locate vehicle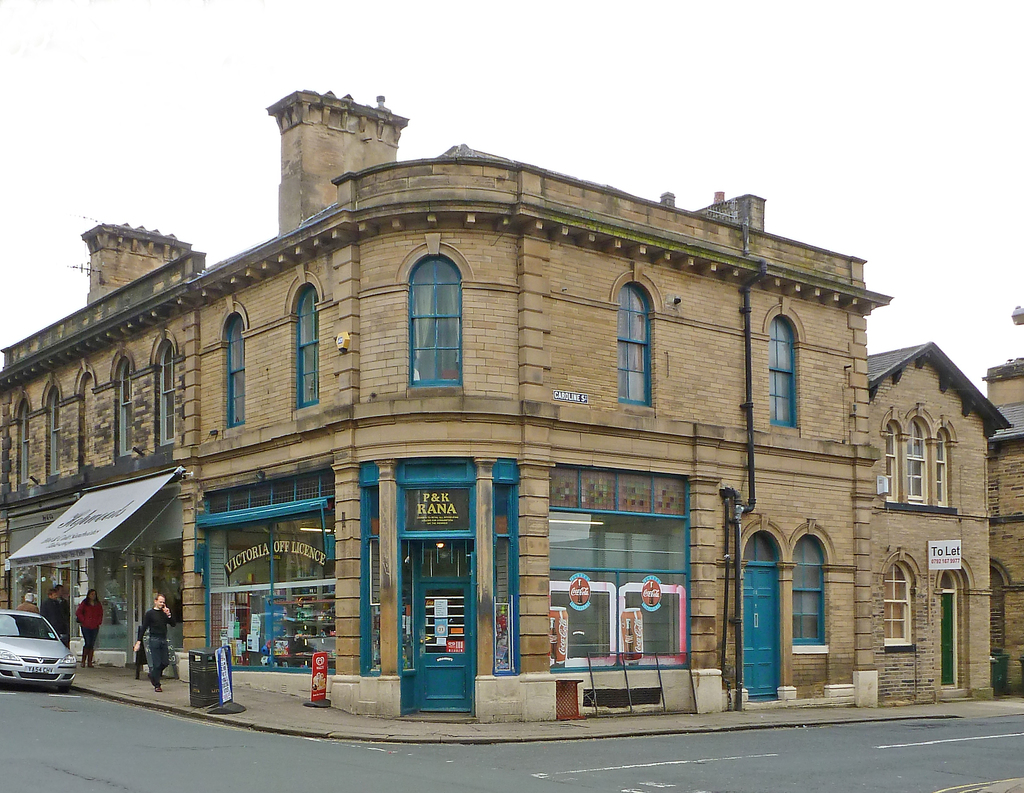
[left=0, top=614, right=81, bottom=693]
